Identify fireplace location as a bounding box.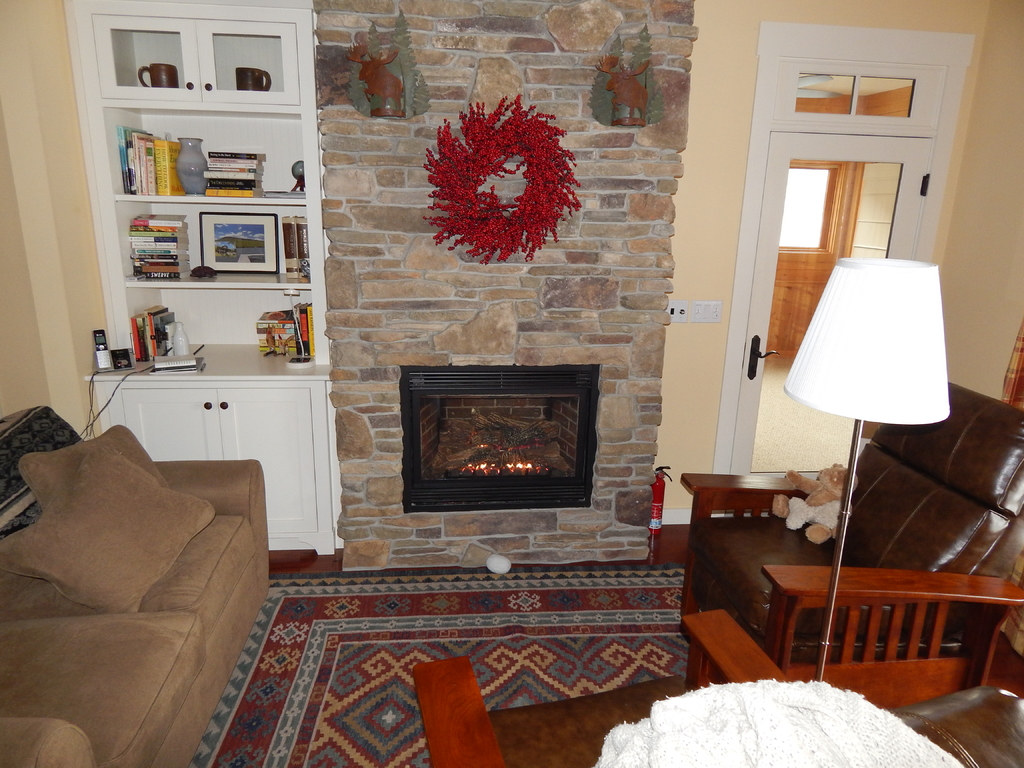
x1=400 y1=366 x2=600 y2=513.
